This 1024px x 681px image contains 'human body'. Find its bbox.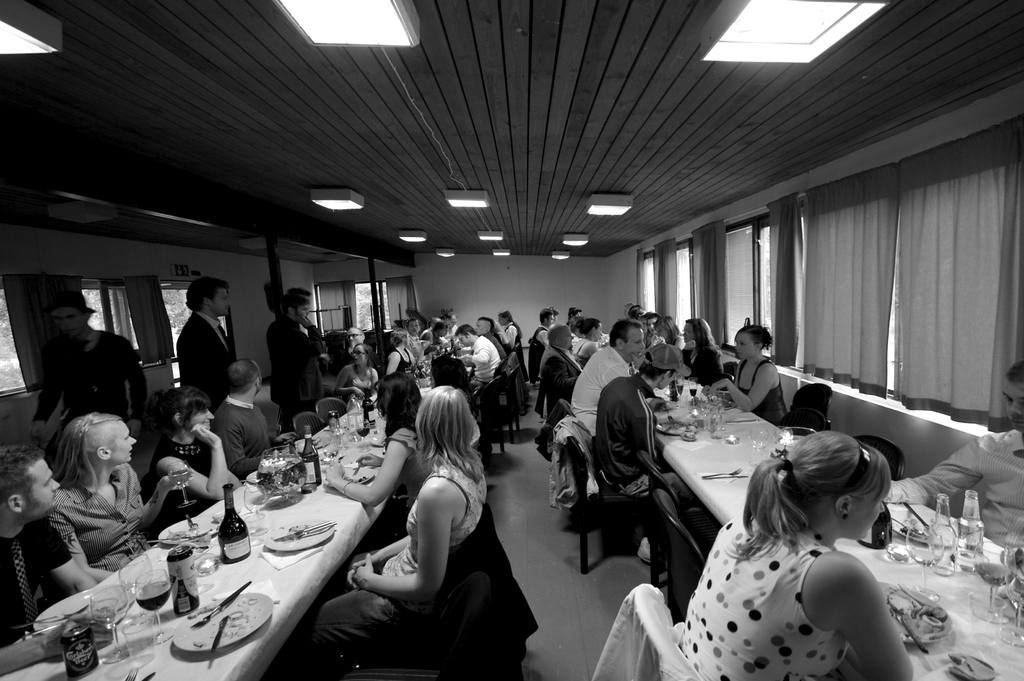
BBox(540, 320, 581, 413).
